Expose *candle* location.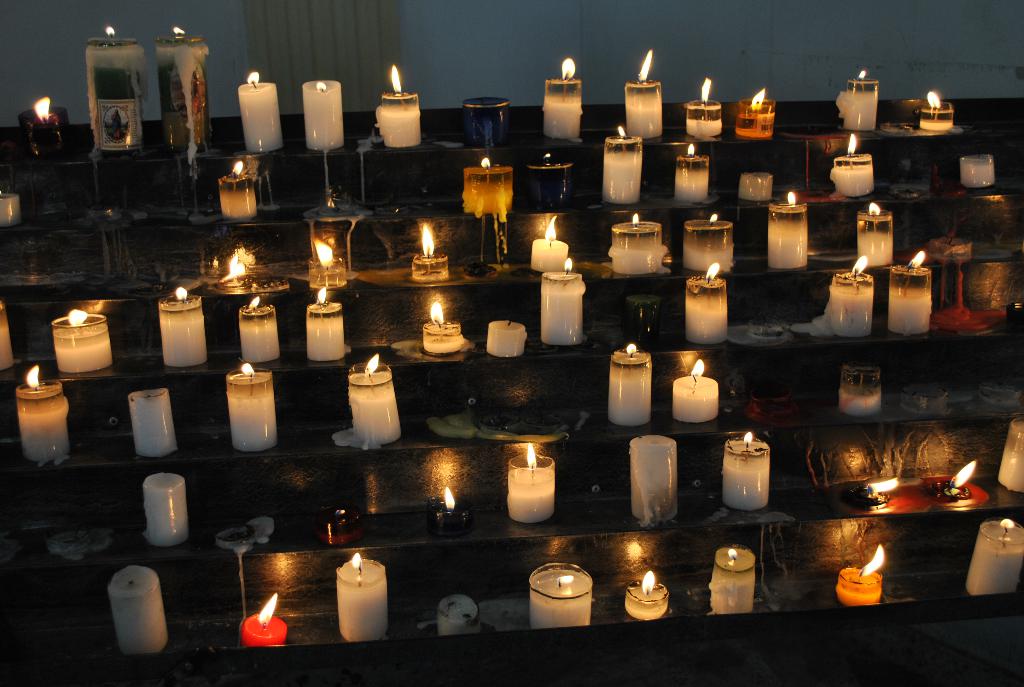
Exposed at bbox=[484, 317, 524, 362].
